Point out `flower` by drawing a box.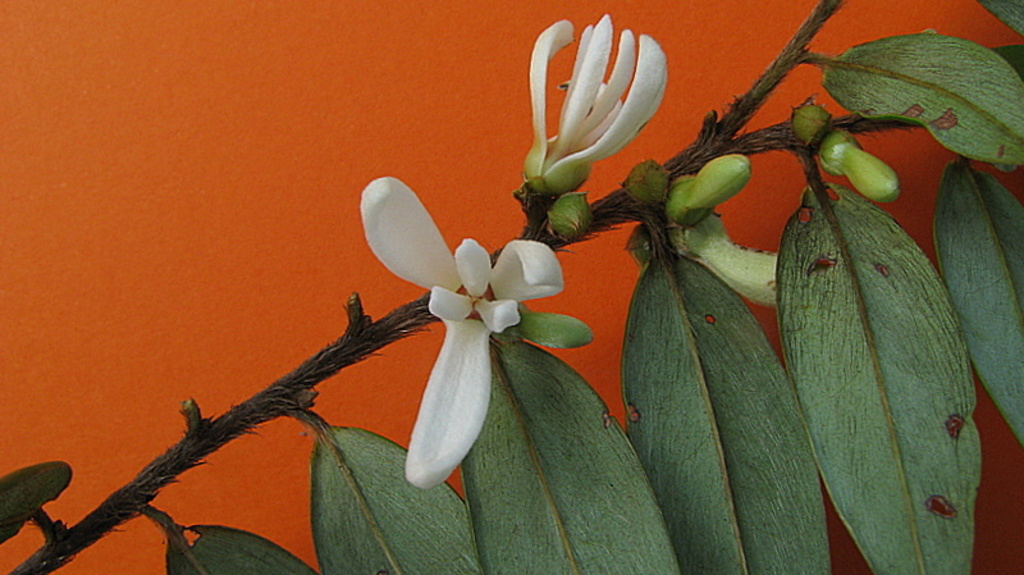
349,169,580,498.
